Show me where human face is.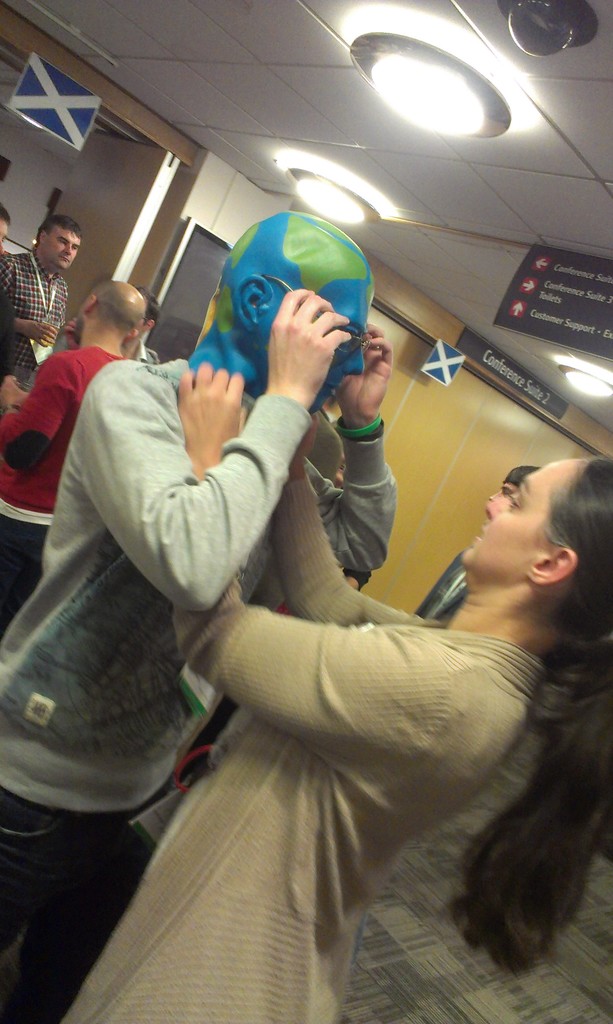
human face is at [x1=452, y1=452, x2=585, y2=586].
